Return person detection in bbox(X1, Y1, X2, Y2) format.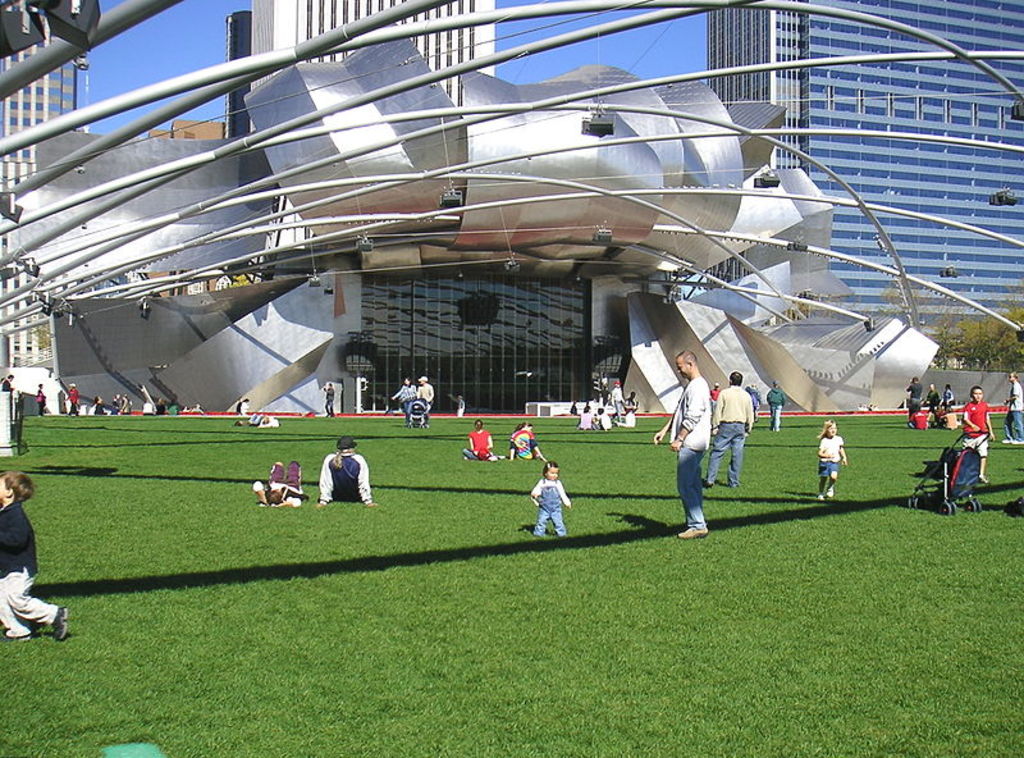
bbox(113, 393, 122, 419).
